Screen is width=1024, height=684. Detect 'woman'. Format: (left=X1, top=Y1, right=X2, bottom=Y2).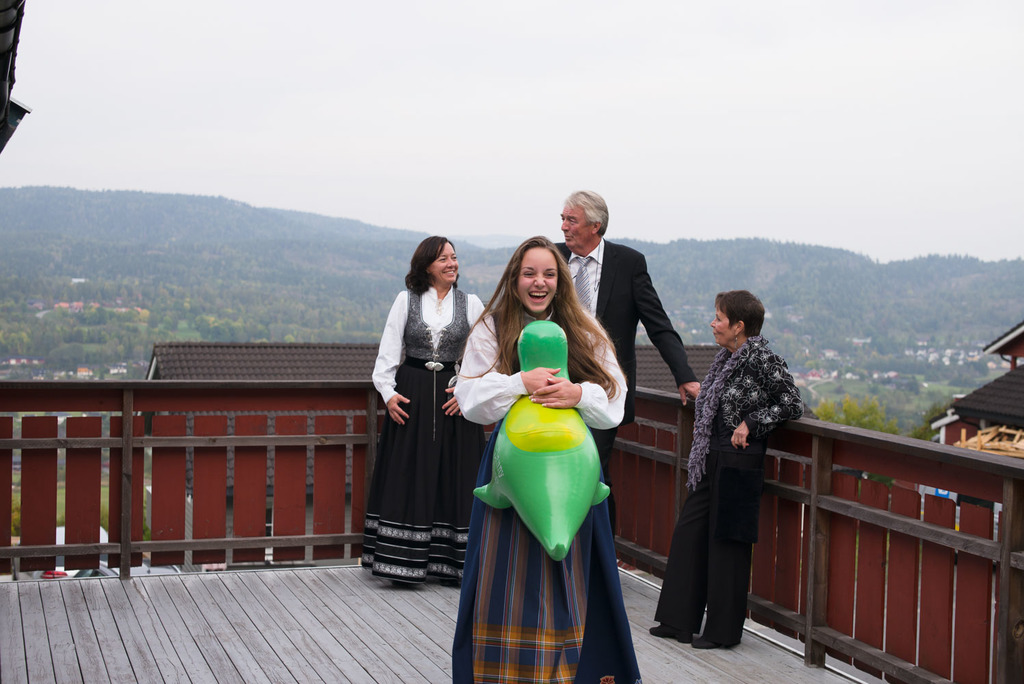
(left=449, top=238, right=626, bottom=683).
